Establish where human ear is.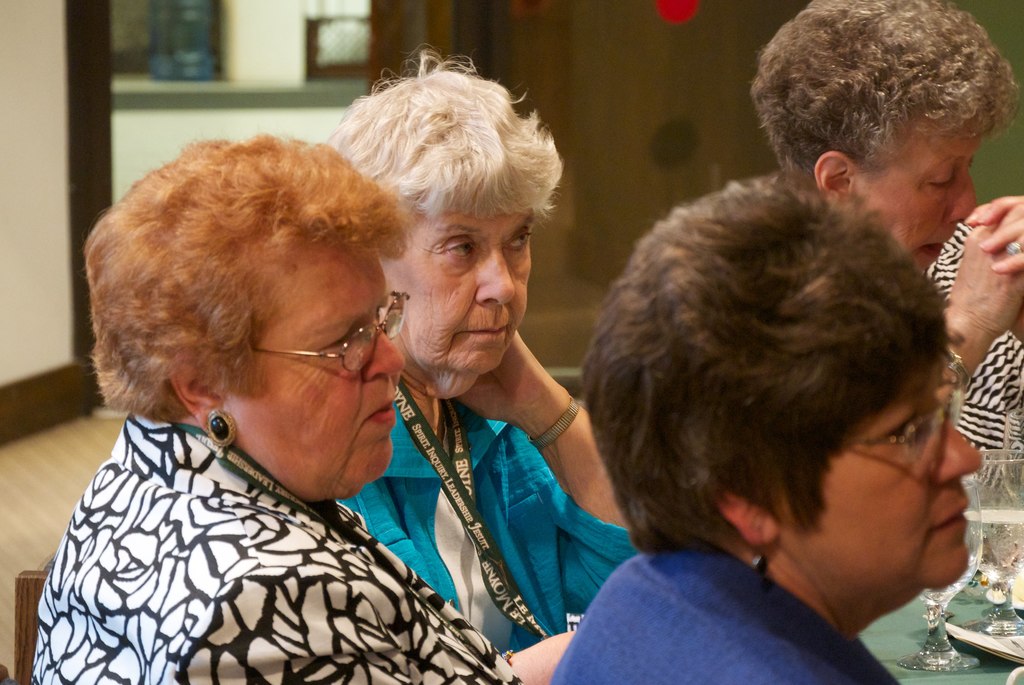
Established at 169/349/228/437.
